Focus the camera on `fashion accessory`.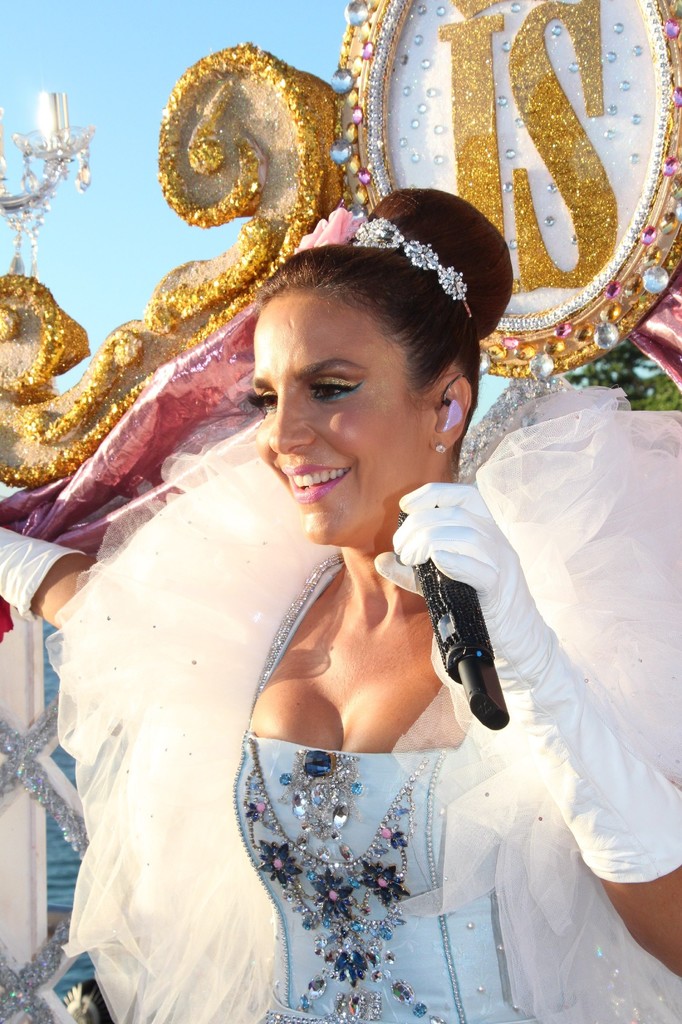
Focus region: x1=292, y1=200, x2=476, y2=328.
